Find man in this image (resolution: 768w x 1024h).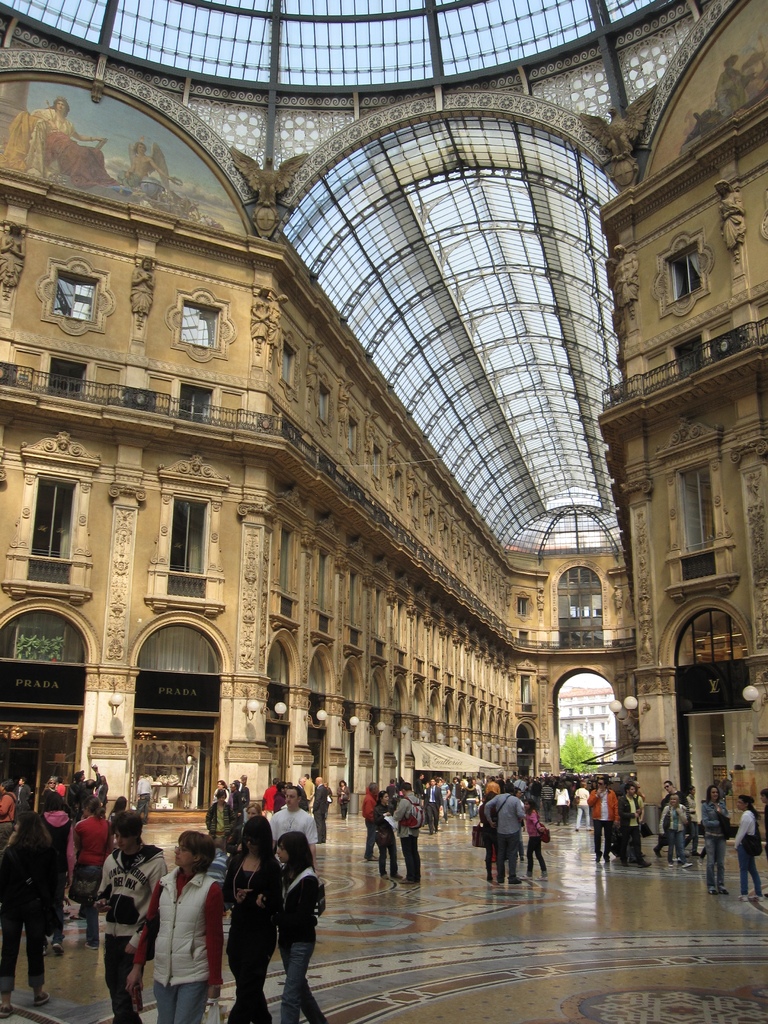
[x1=447, y1=776, x2=460, y2=817].
